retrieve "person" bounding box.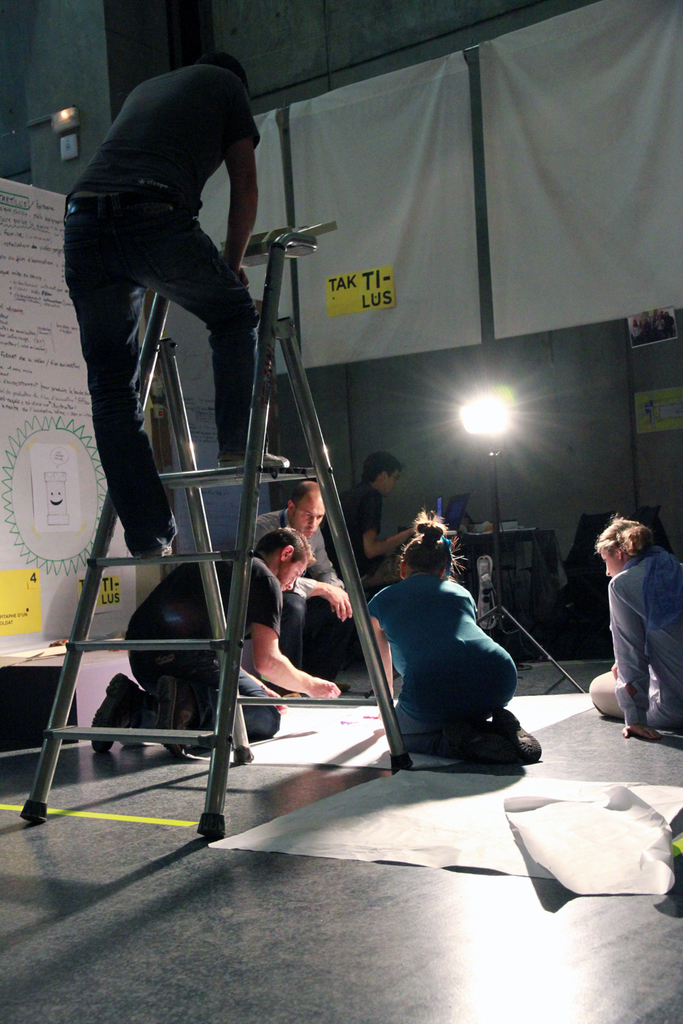
Bounding box: box=[83, 522, 285, 759].
